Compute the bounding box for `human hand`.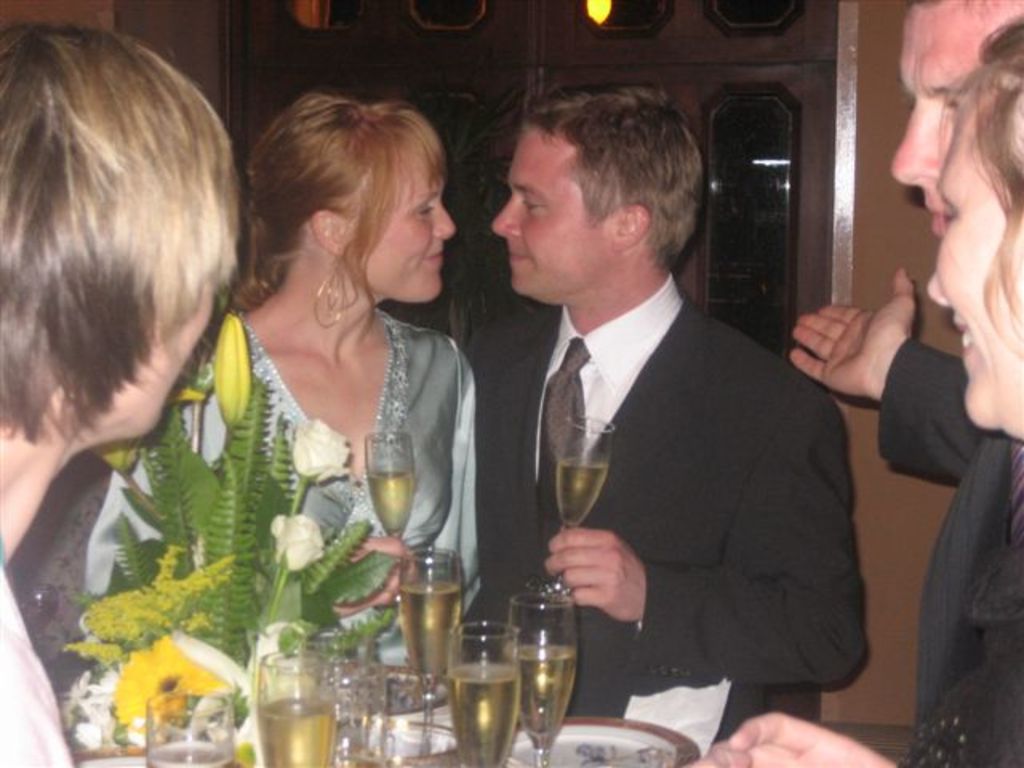
l=782, t=282, r=950, b=402.
